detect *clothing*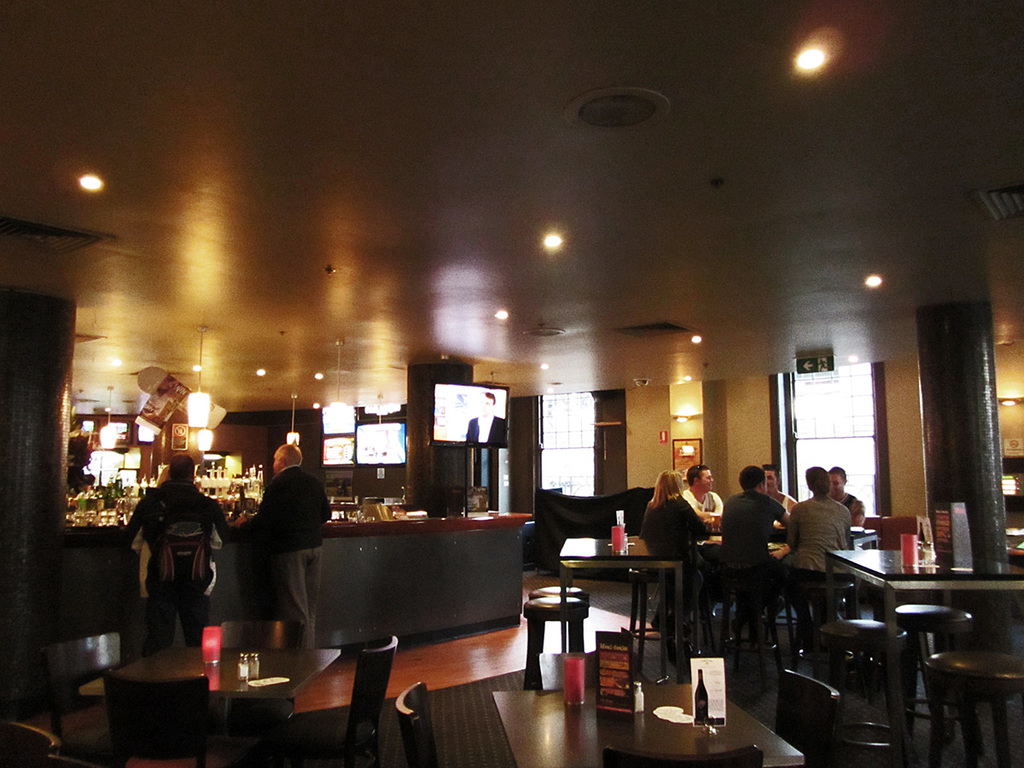
[228, 448, 323, 649]
